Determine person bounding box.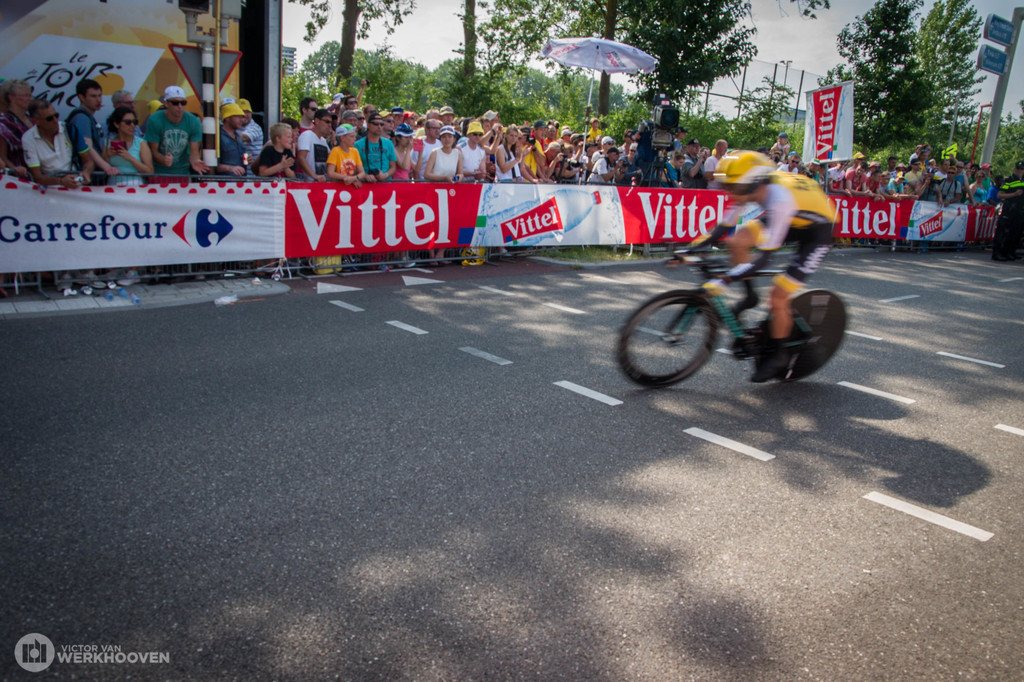
Determined: {"left": 425, "top": 110, "right": 439, "bottom": 119}.
